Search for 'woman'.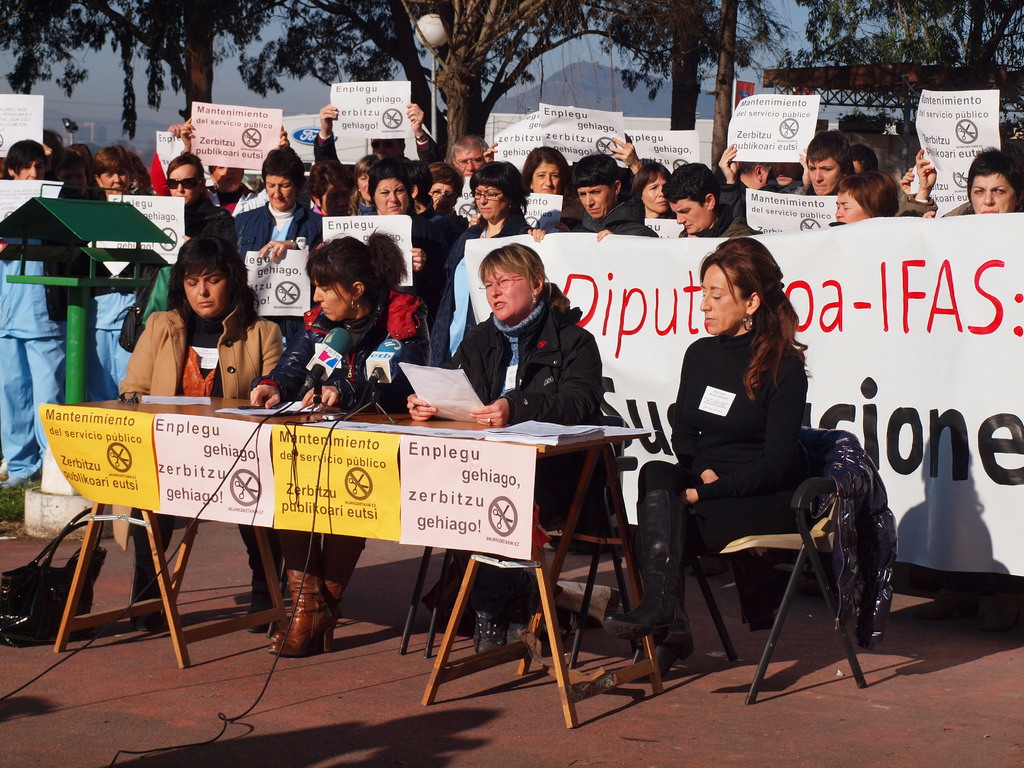
Found at box=[644, 163, 665, 223].
